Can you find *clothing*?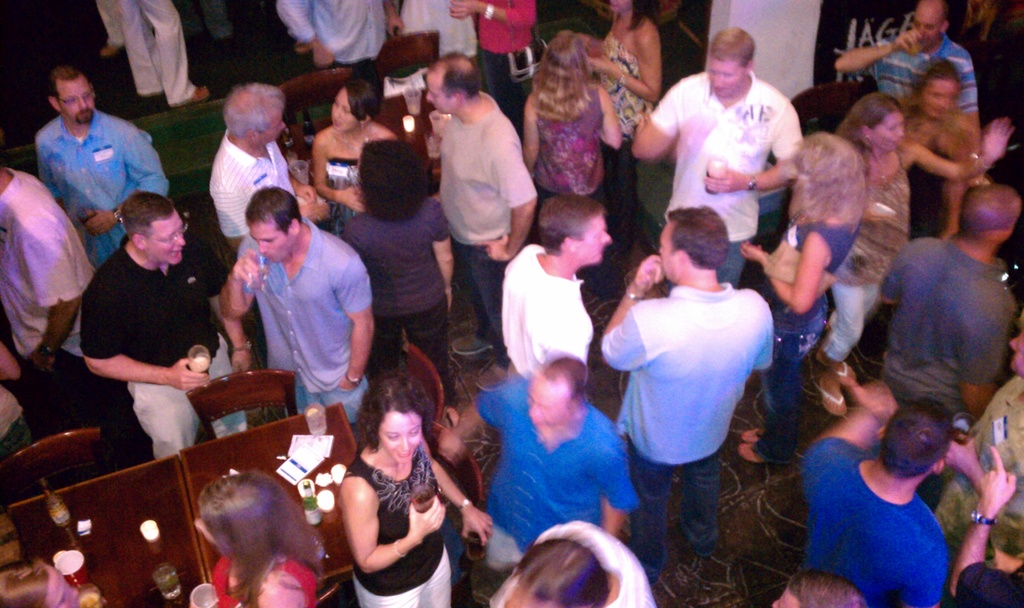
Yes, bounding box: (318,157,378,234).
